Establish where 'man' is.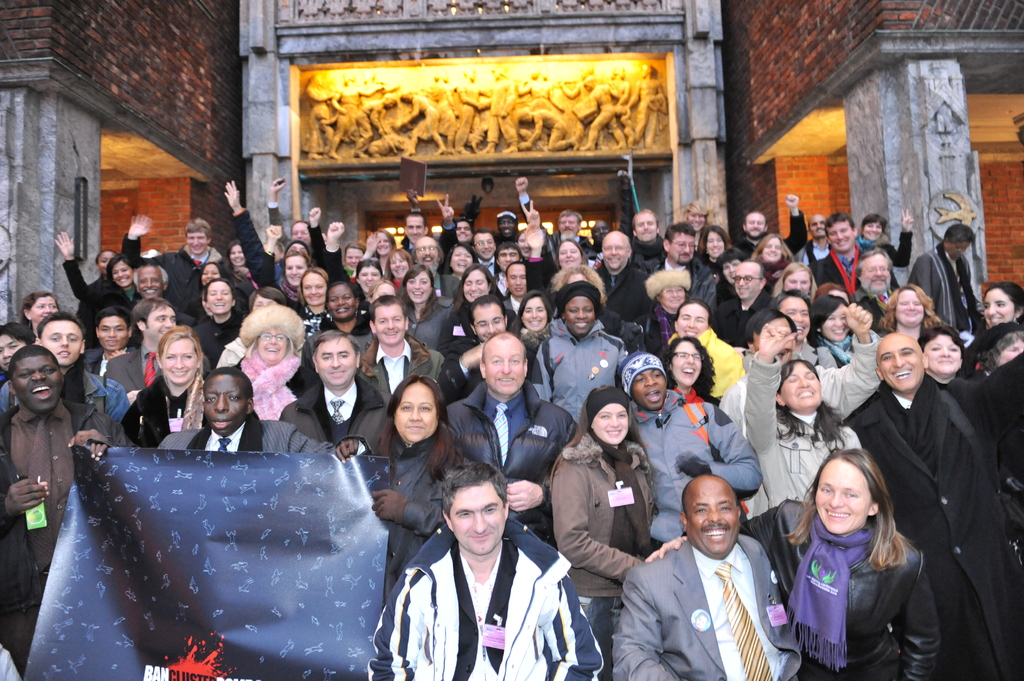
Established at <bbox>630, 206, 664, 267</bbox>.
